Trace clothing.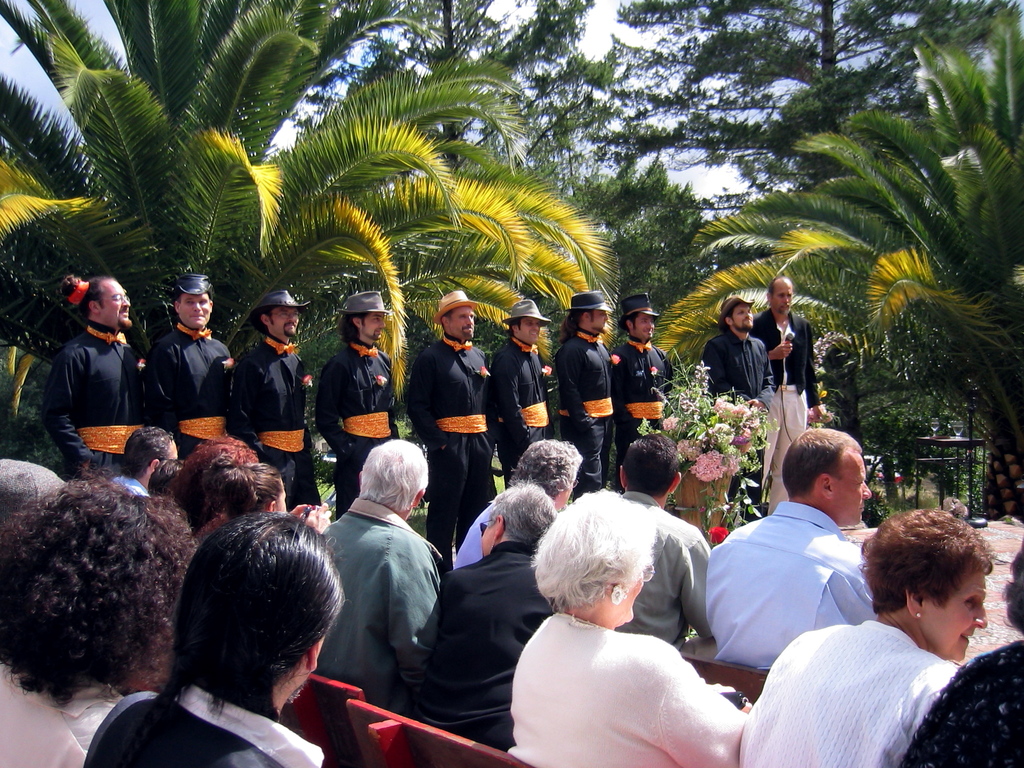
Traced to {"x1": 614, "y1": 339, "x2": 678, "y2": 488}.
